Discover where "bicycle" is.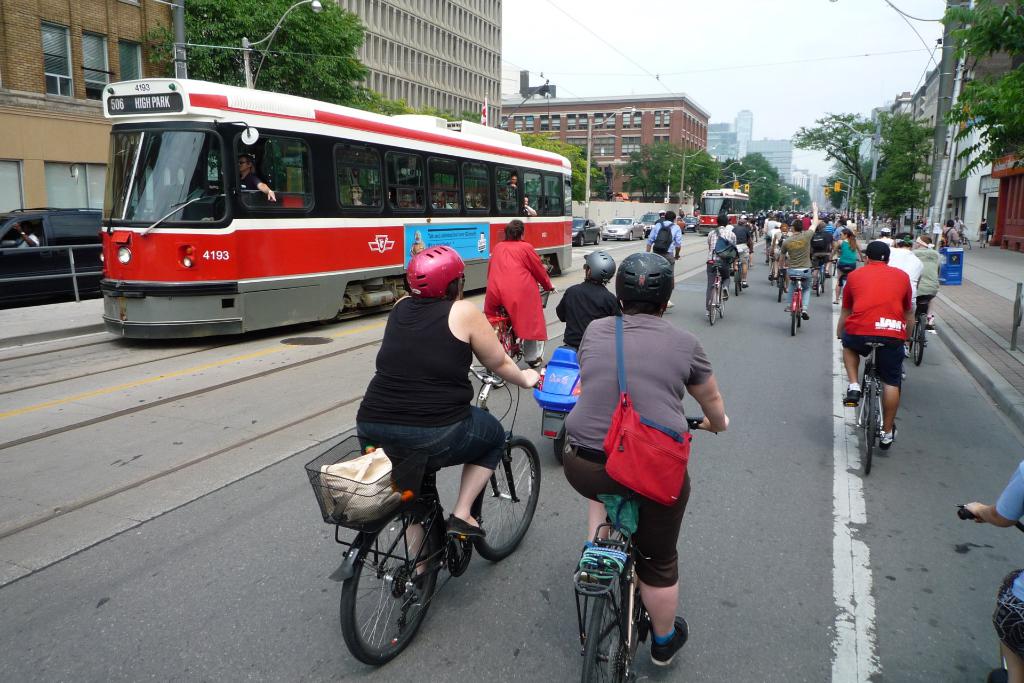
Discovered at [x1=959, y1=227, x2=972, y2=251].
